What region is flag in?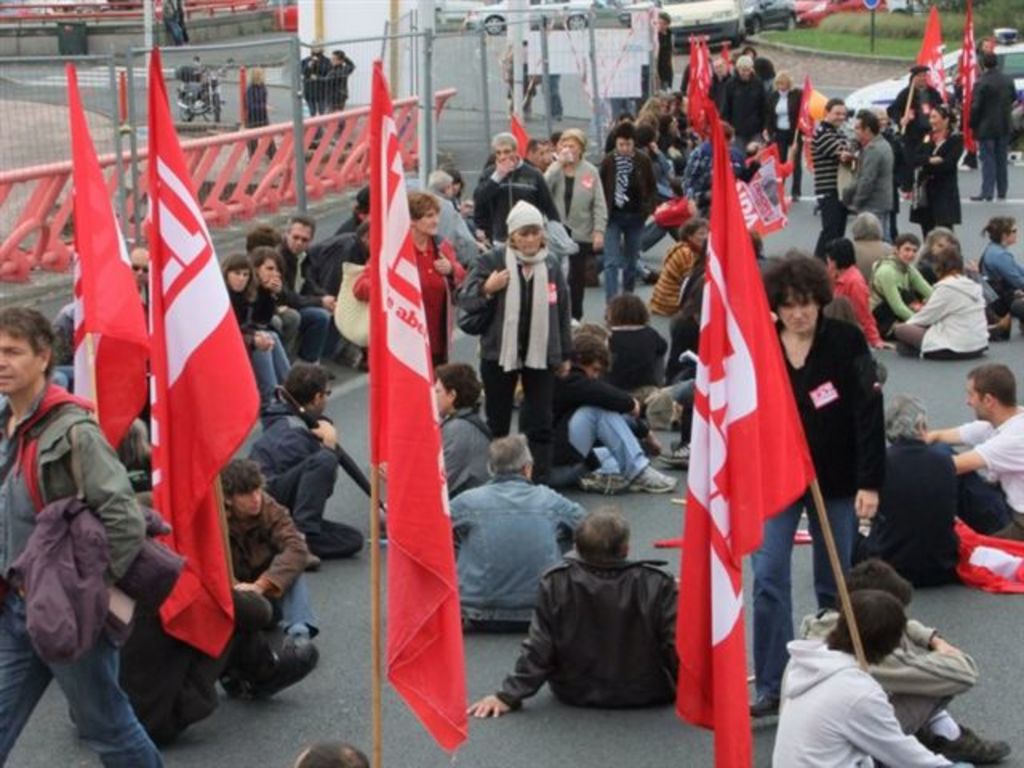
crop(909, 0, 946, 115).
